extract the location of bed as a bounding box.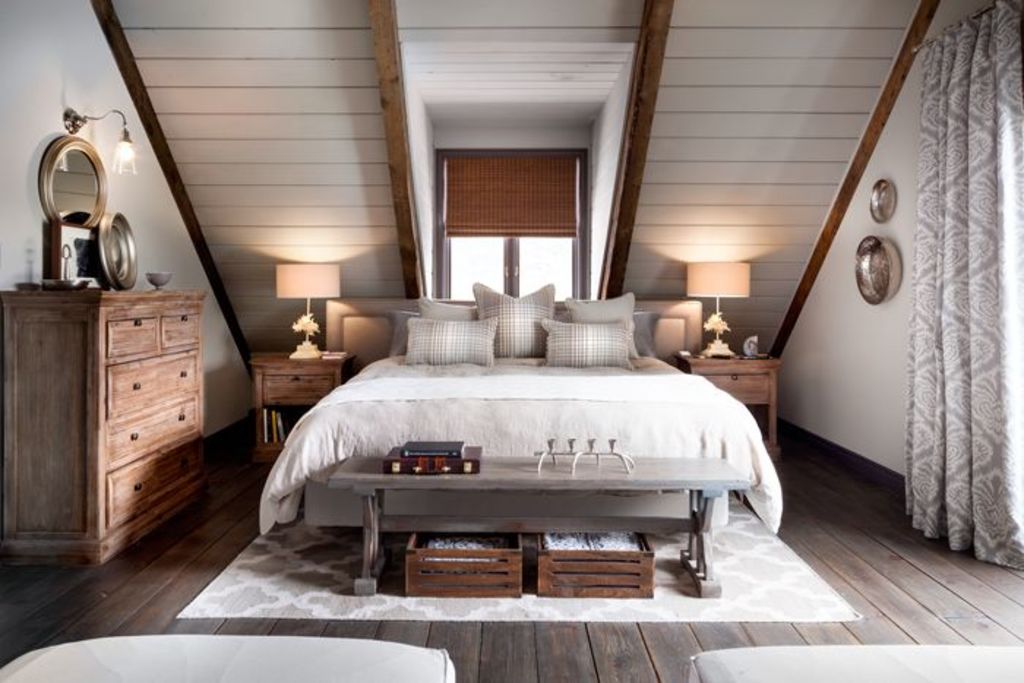
rect(241, 254, 778, 610).
